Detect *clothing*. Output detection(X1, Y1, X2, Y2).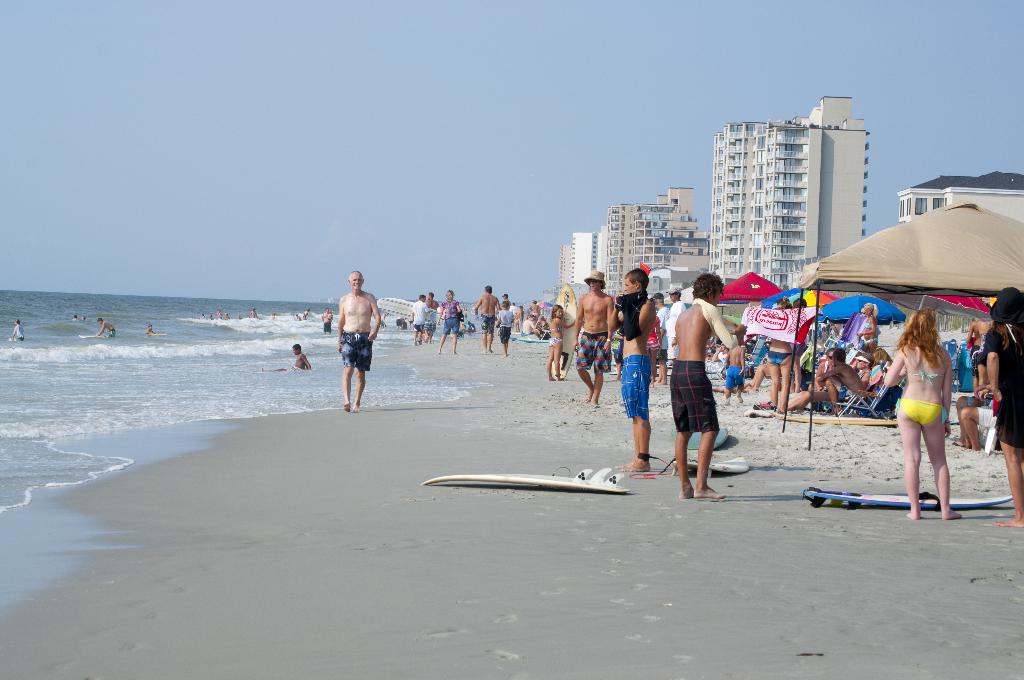
detection(899, 373, 952, 417).
